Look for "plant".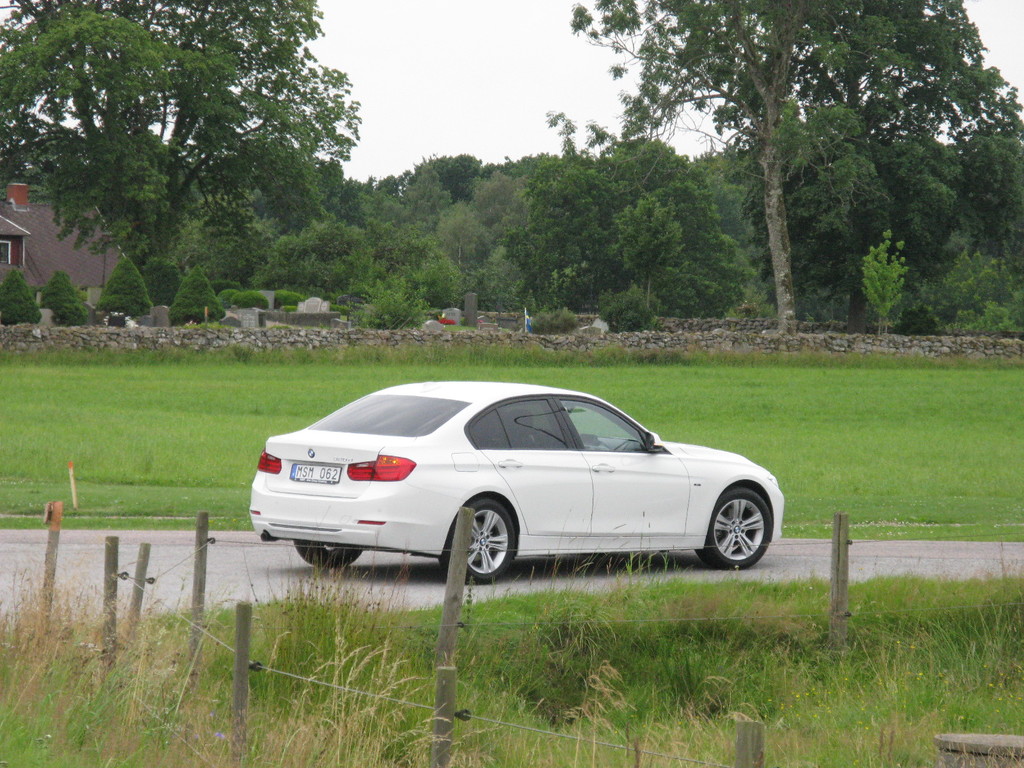
Found: 0, 266, 42, 326.
